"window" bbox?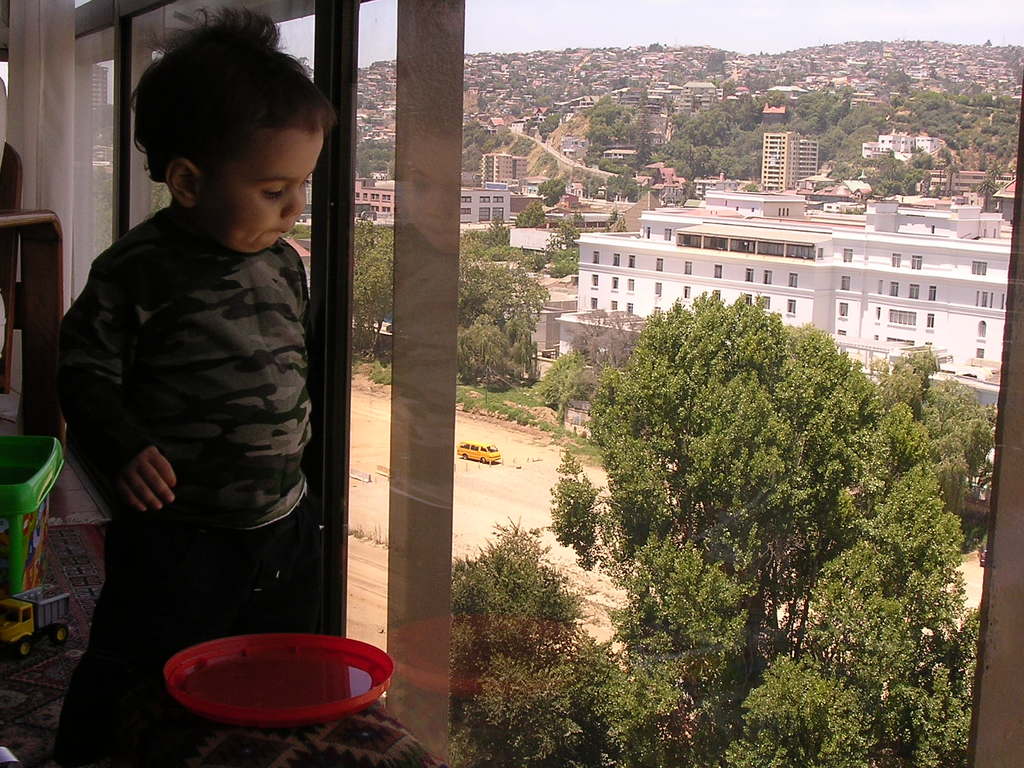
{"left": 591, "top": 276, "right": 600, "bottom": 291}
